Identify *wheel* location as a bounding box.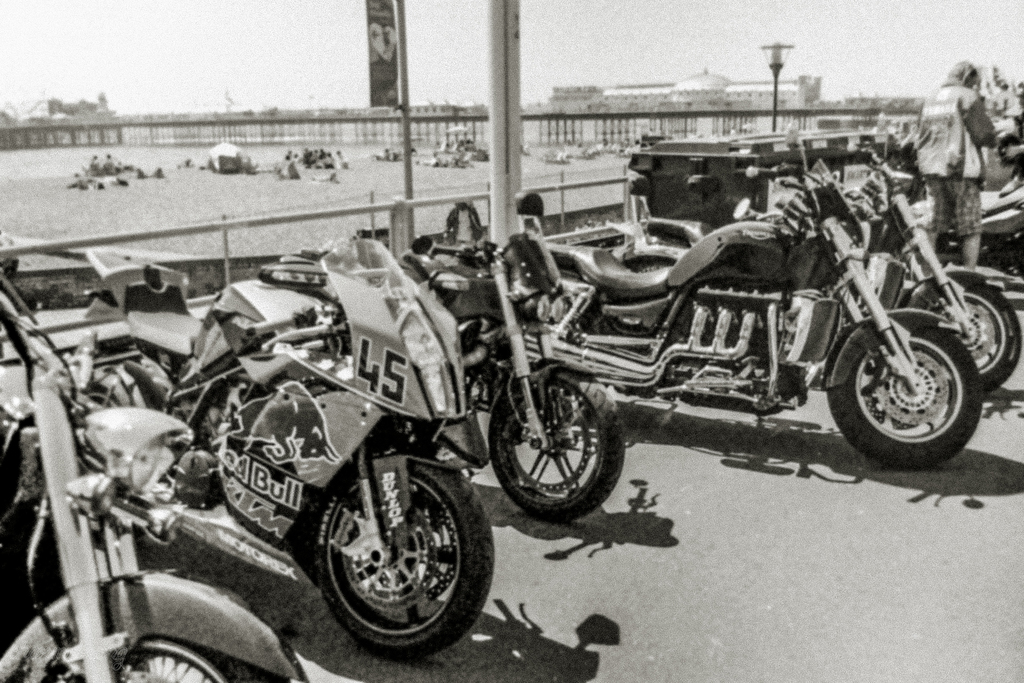
box=[295, 454, 484, 655].
